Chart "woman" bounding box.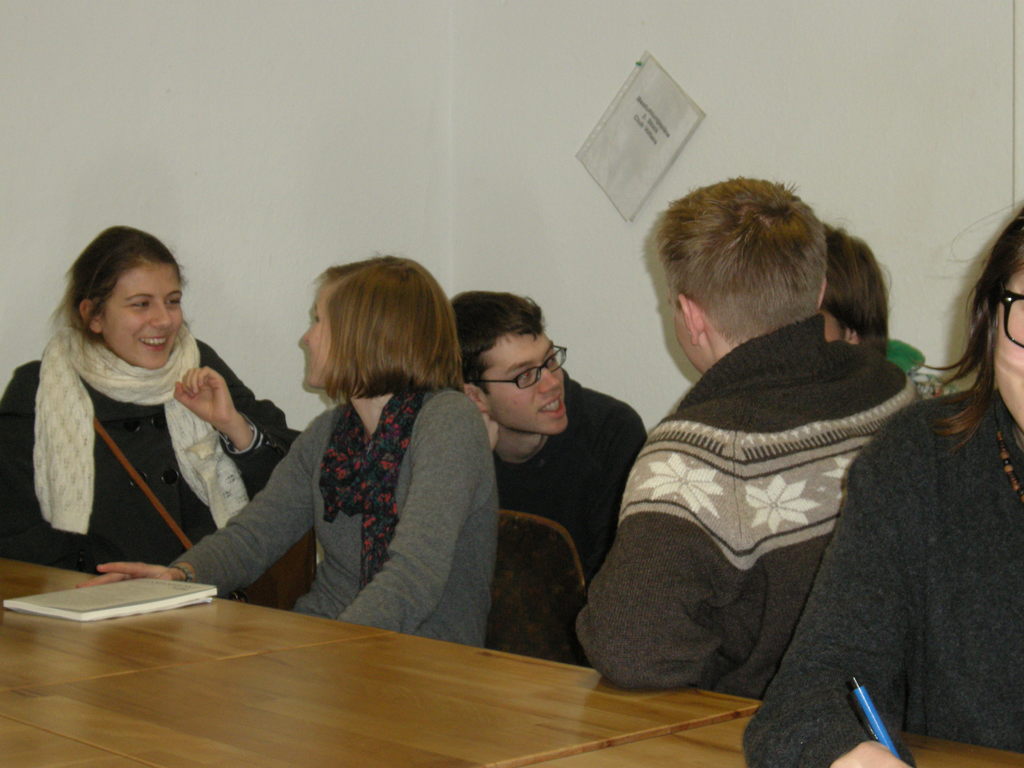
Charted: {"x1": 742, "y1": 210, "x2": 1023, "y2": 765}.
